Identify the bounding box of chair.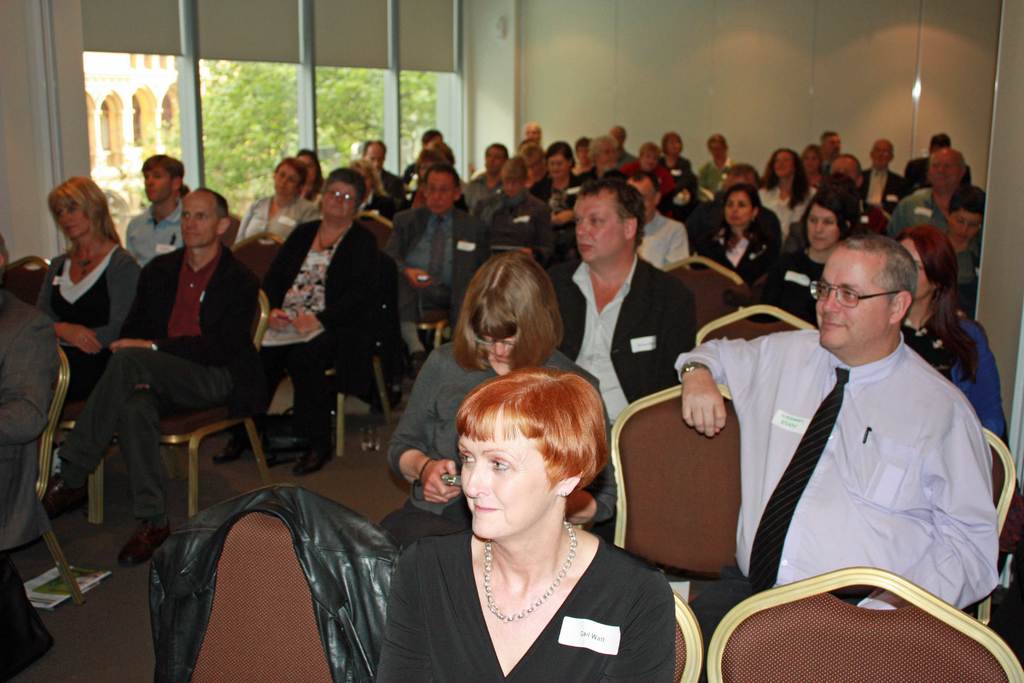
pyautogui.locateOnScreen(711, 569, 1020, 682).
